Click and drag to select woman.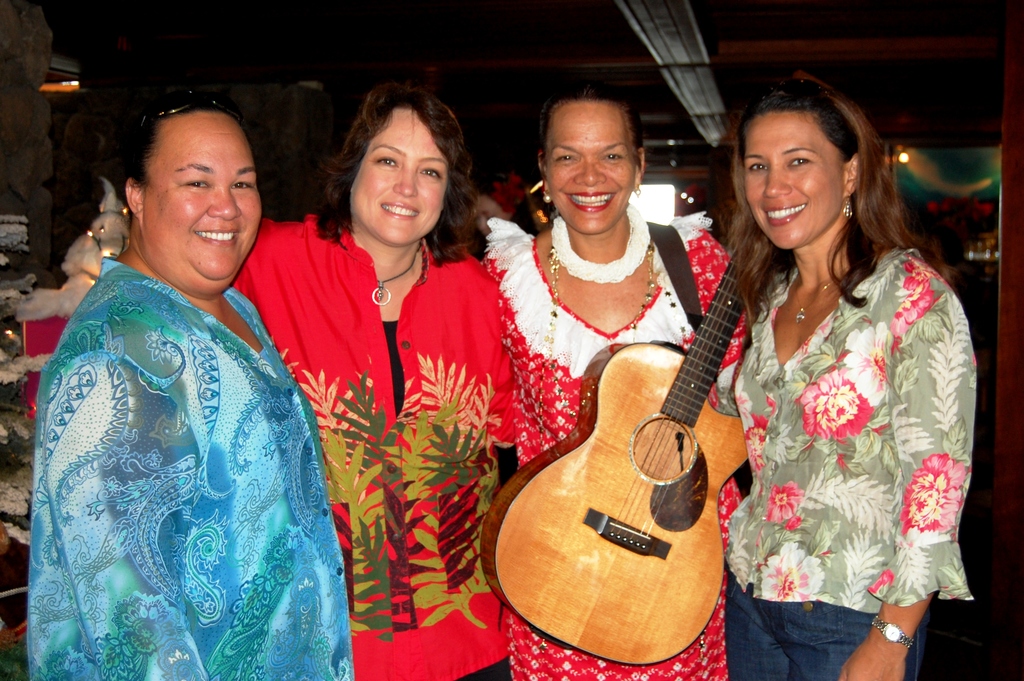
Selection: x1=31 y1=85 x2=353 y2=680.
